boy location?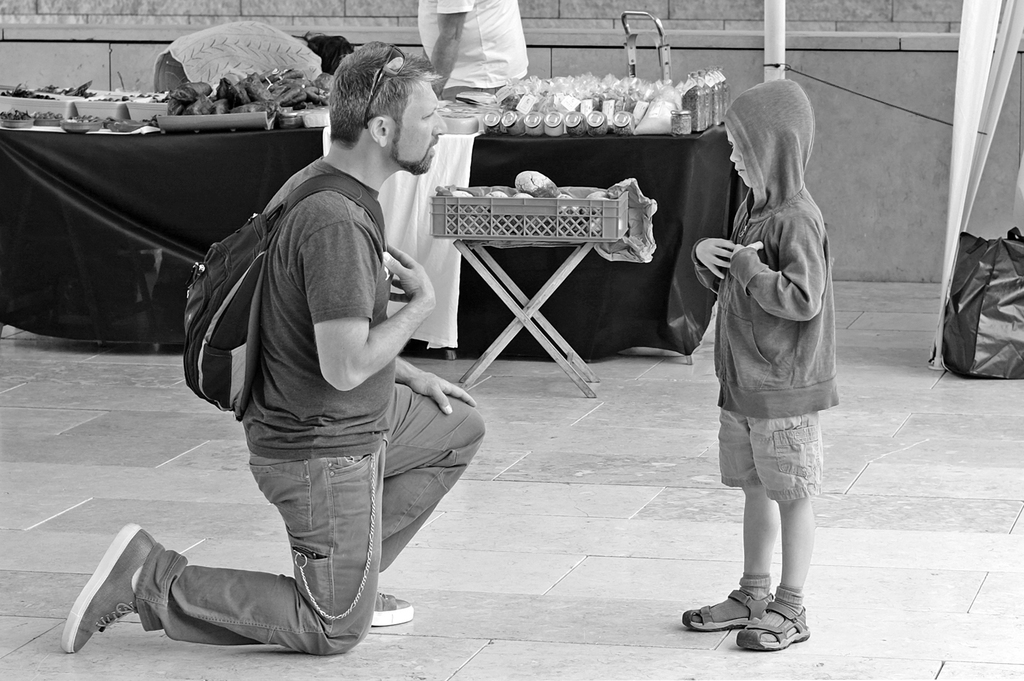
locate(685, 78, 842, 650)
